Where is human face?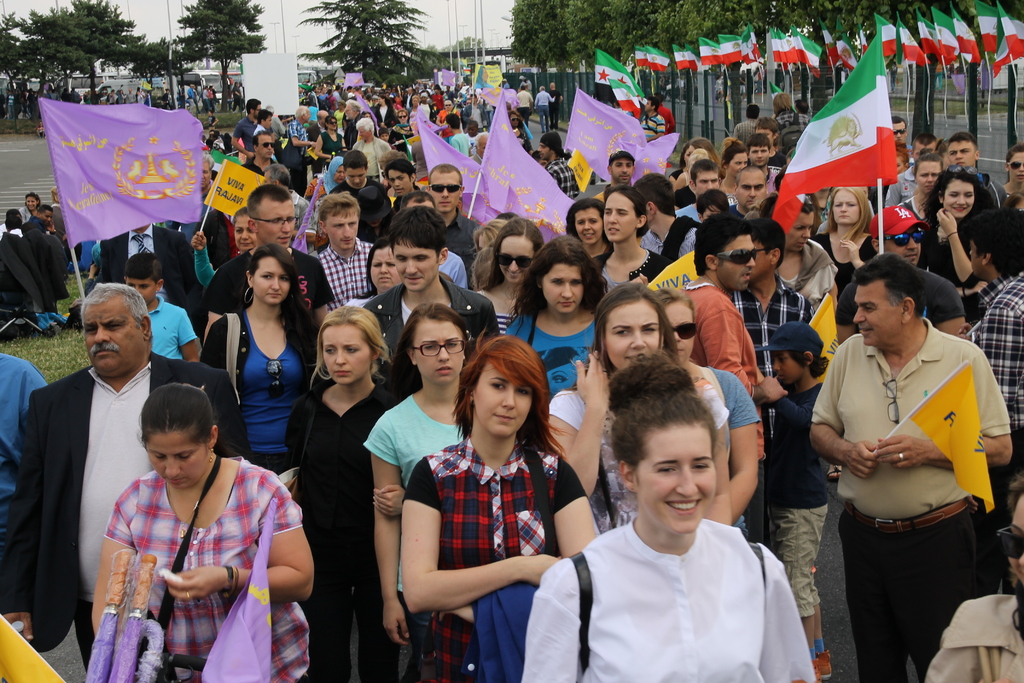
(757, 247, 771, 273).
